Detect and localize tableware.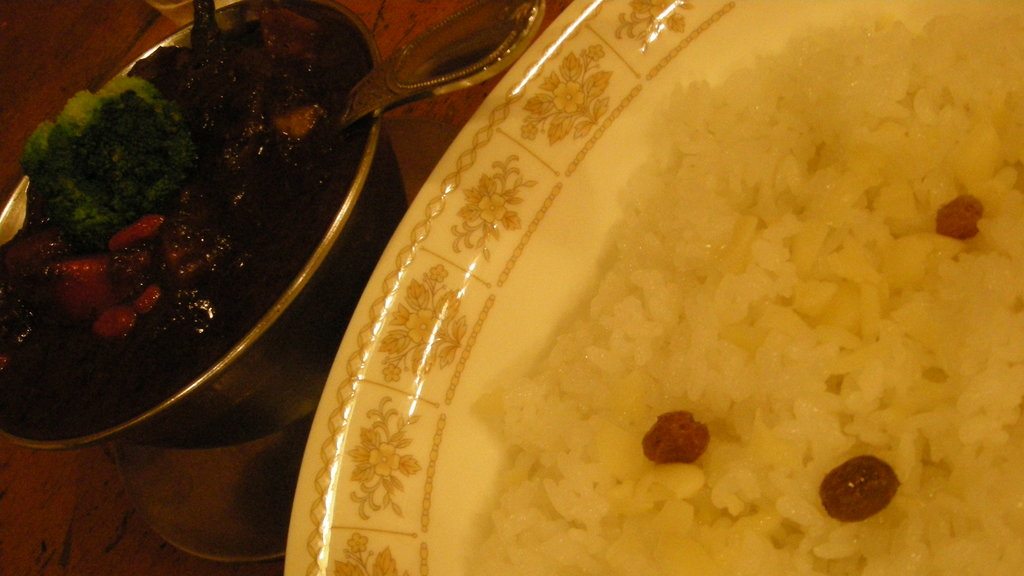
Localized at select_region(297, 49, 989, 575).
